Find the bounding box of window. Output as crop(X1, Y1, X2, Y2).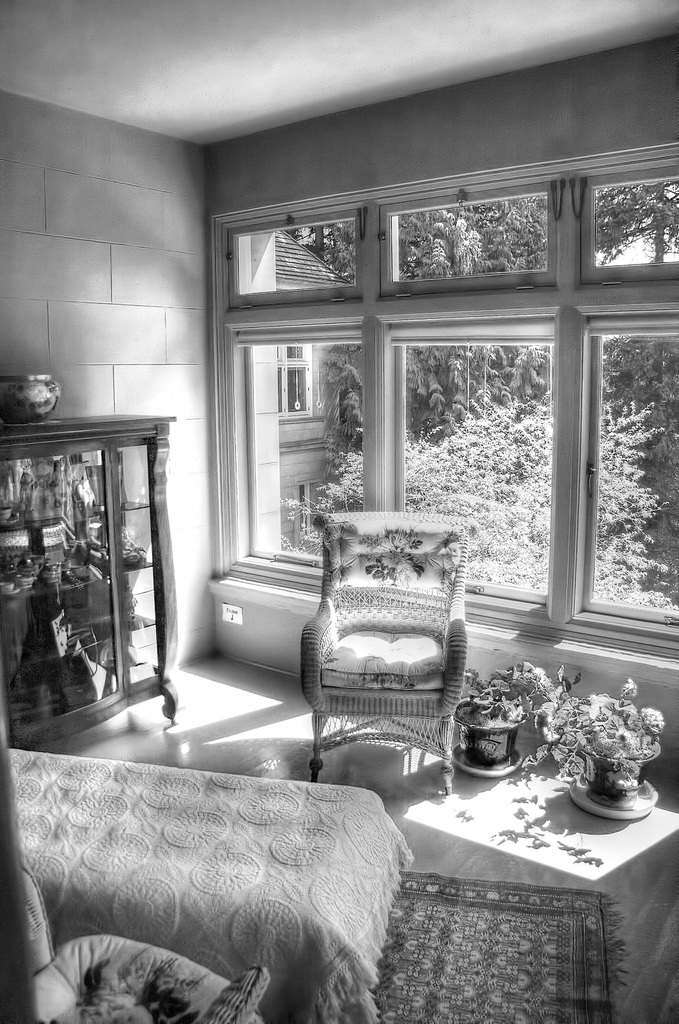
crop(296, 477, 329, 545).
